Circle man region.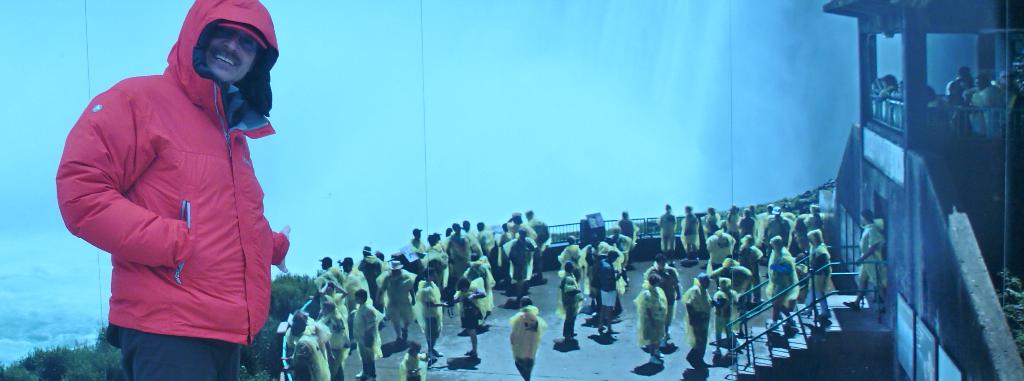
Region: locate(463, 218, 471, 237).
